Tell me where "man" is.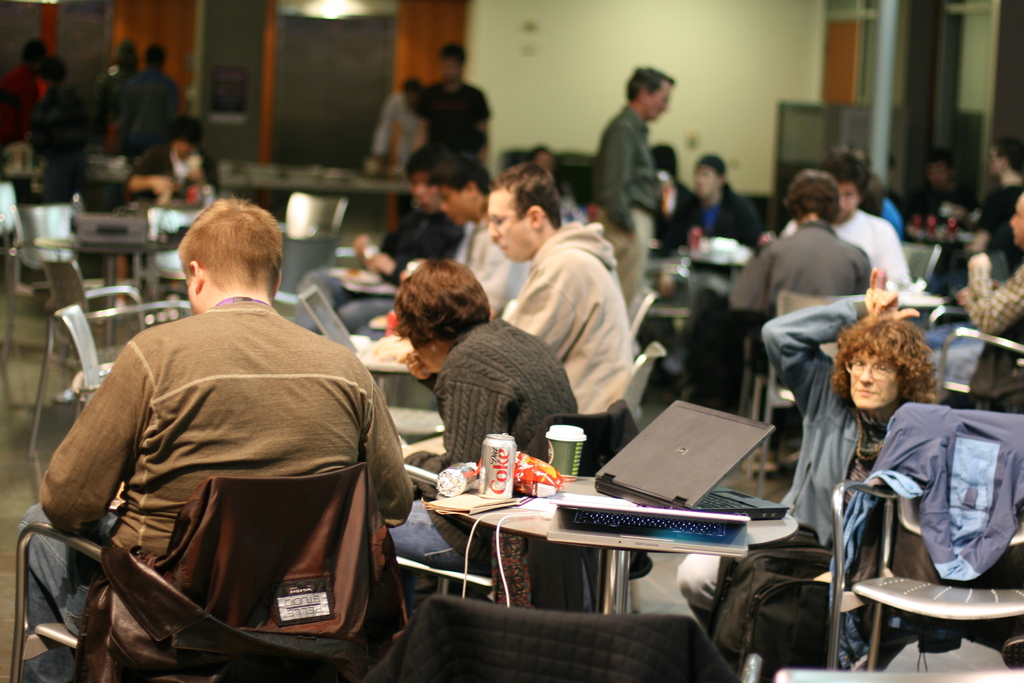
"man" is at [29,53,93,206].
